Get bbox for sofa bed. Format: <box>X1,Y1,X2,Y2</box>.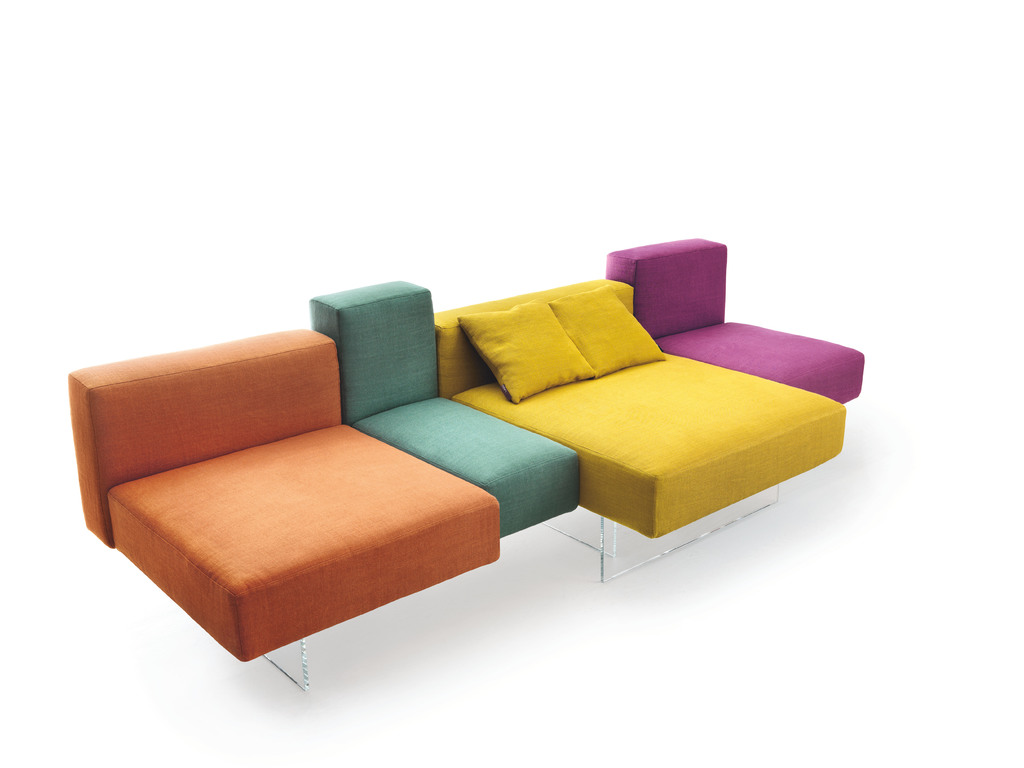
<box>70,325,506,696</box>.
